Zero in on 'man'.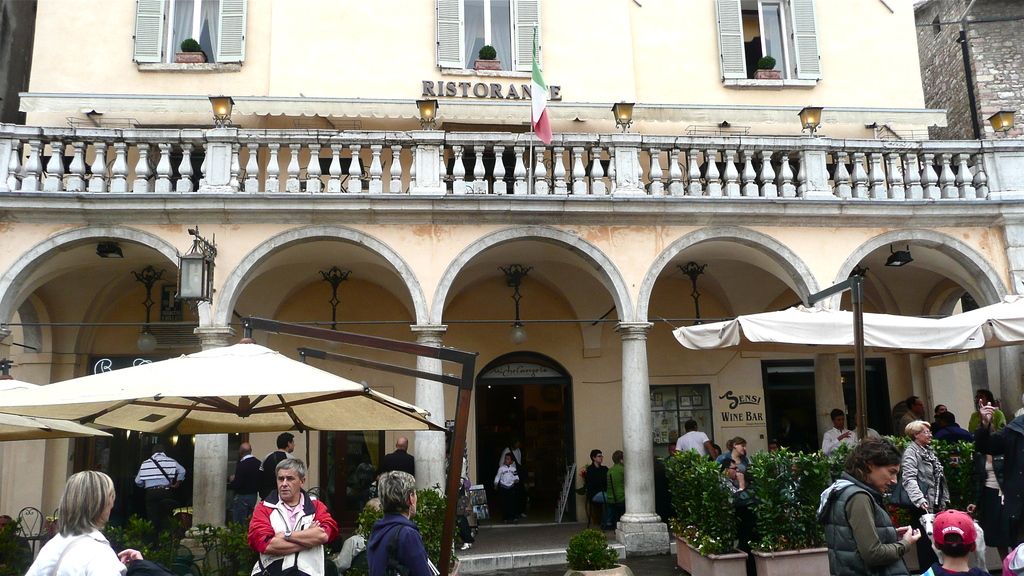
Zeroed in: (253,428,302,492).
